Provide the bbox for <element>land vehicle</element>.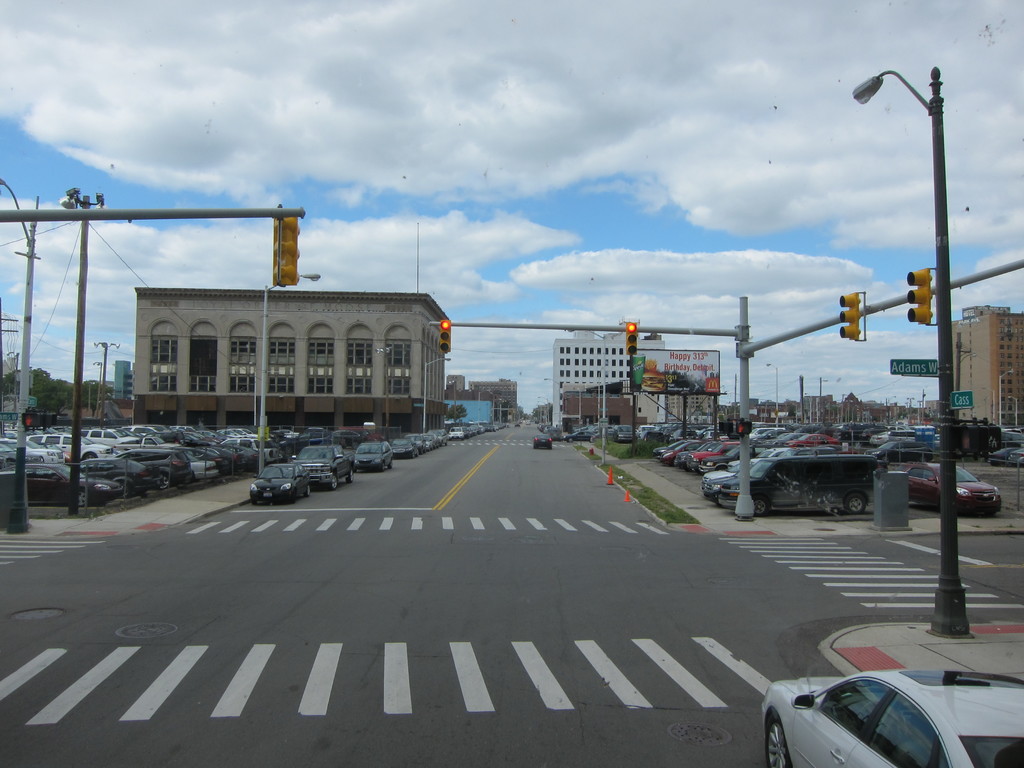
box=[562, 430, 598, 444].
